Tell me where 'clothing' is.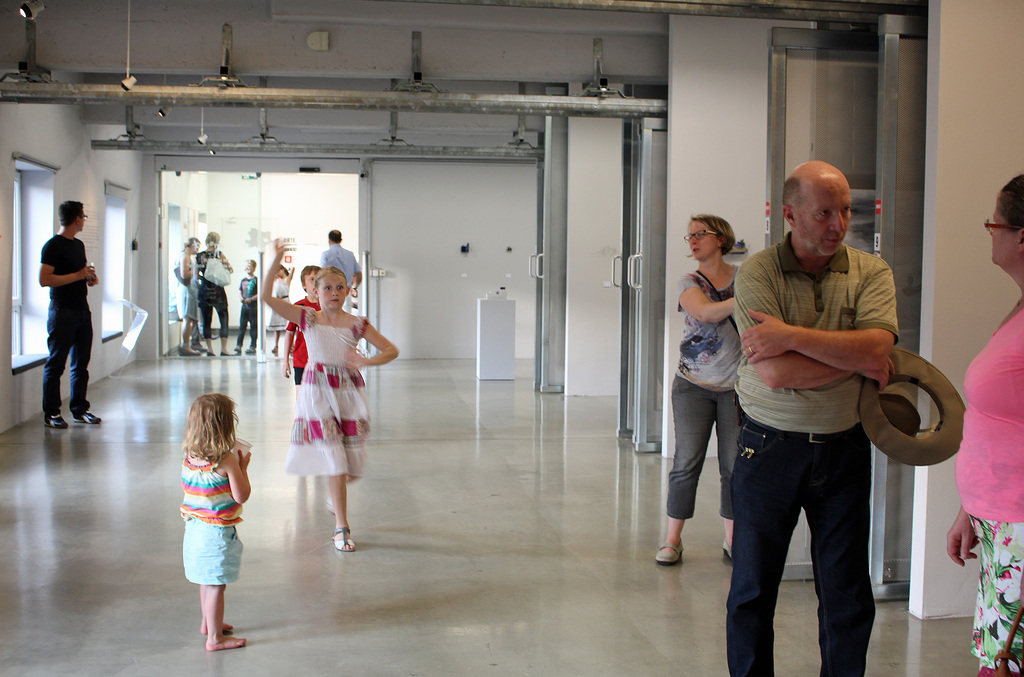
'clothing' is at <box>199,244,219,336</box>.
